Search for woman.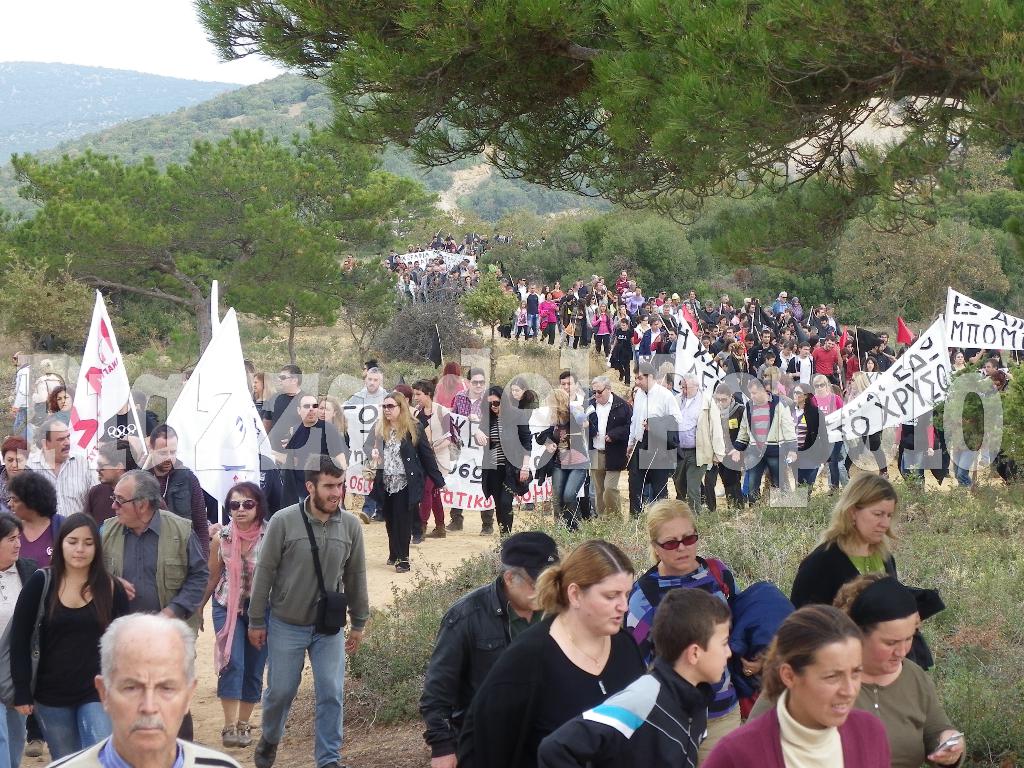
Found at <box>785,469,899,614</box>.
